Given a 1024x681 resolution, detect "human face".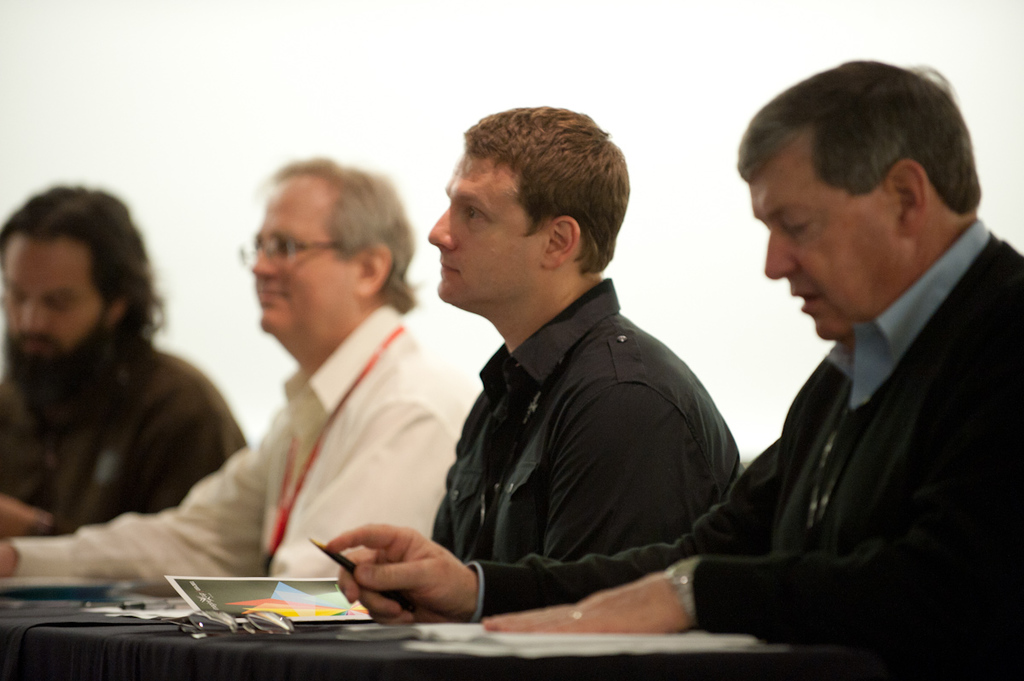
region(748, 134, 900, 346).
